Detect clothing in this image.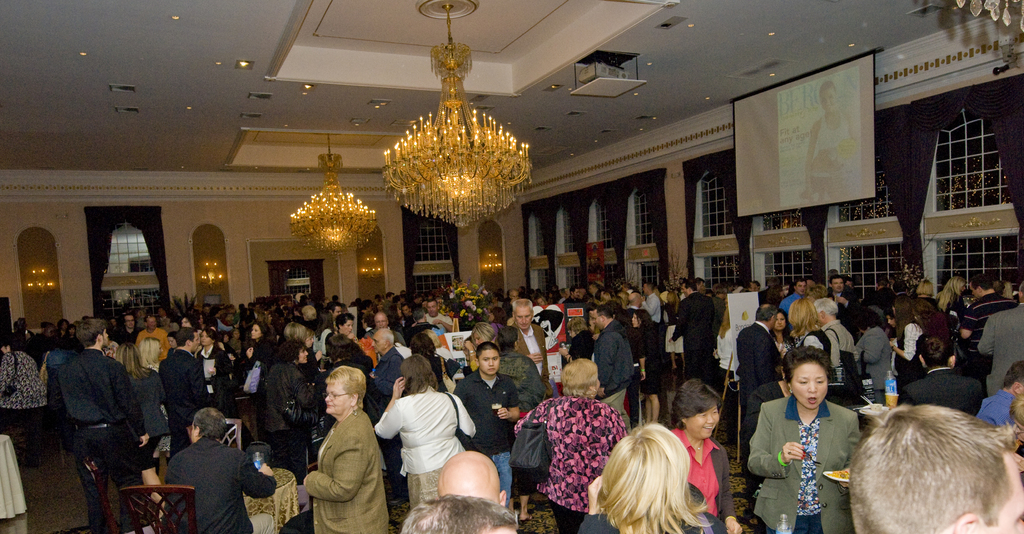
Detection: (876, 285, 893, 311).
